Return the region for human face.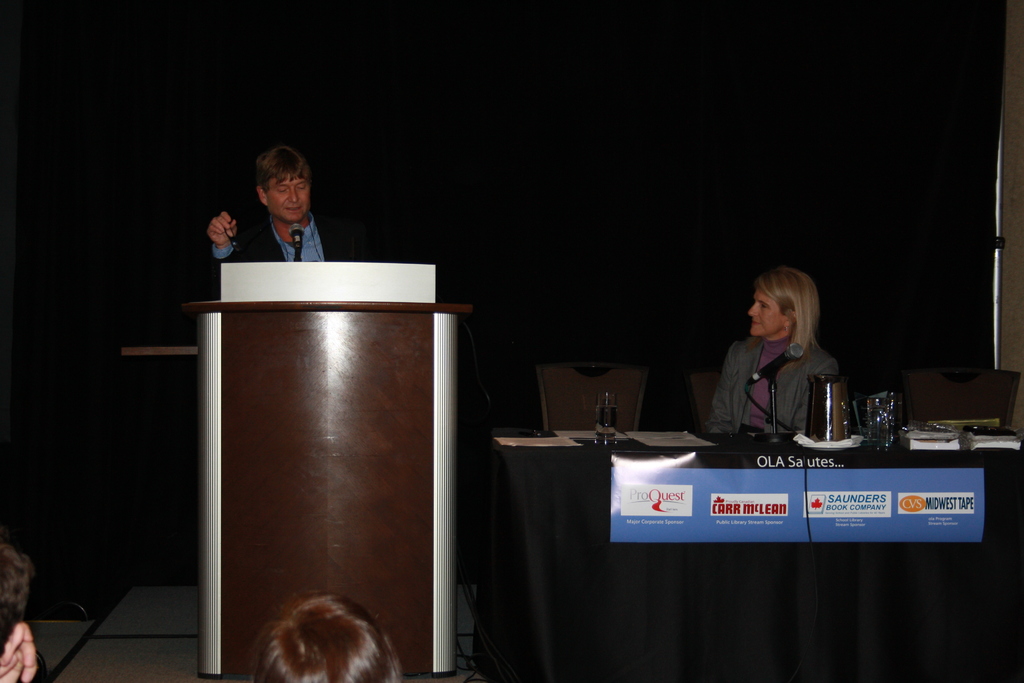
x1=748 y1=288 x2=785 y2=338.
